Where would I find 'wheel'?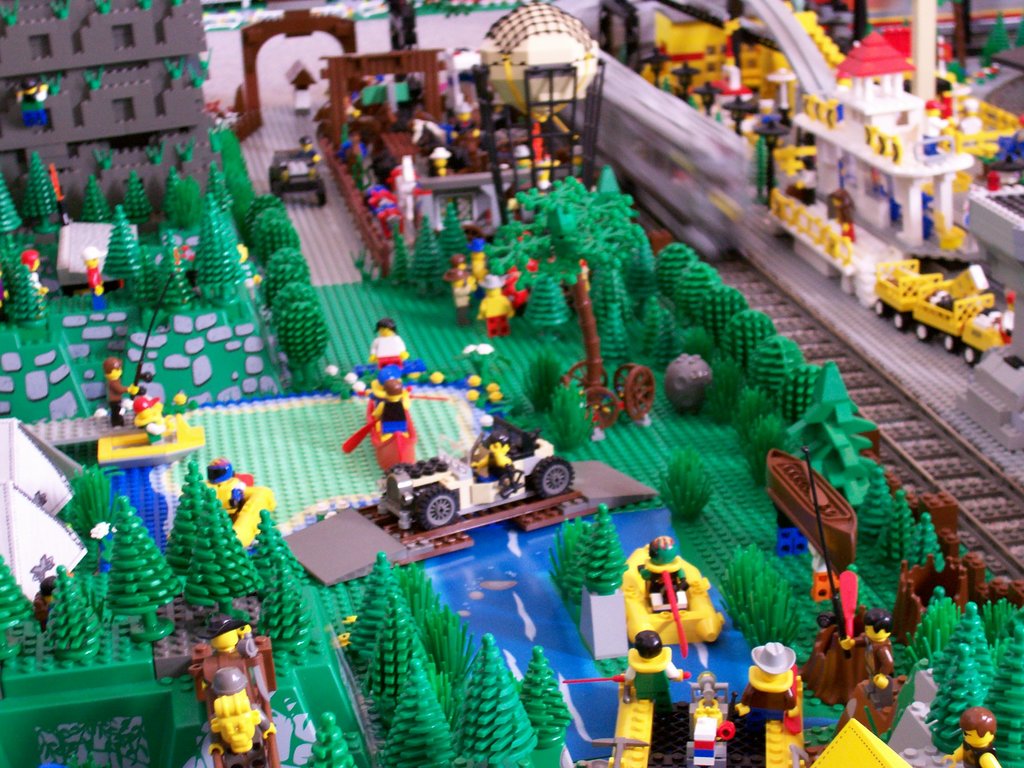
At {"x1": 892, "y1": 314, "x2": 907, "y2": 331}.
